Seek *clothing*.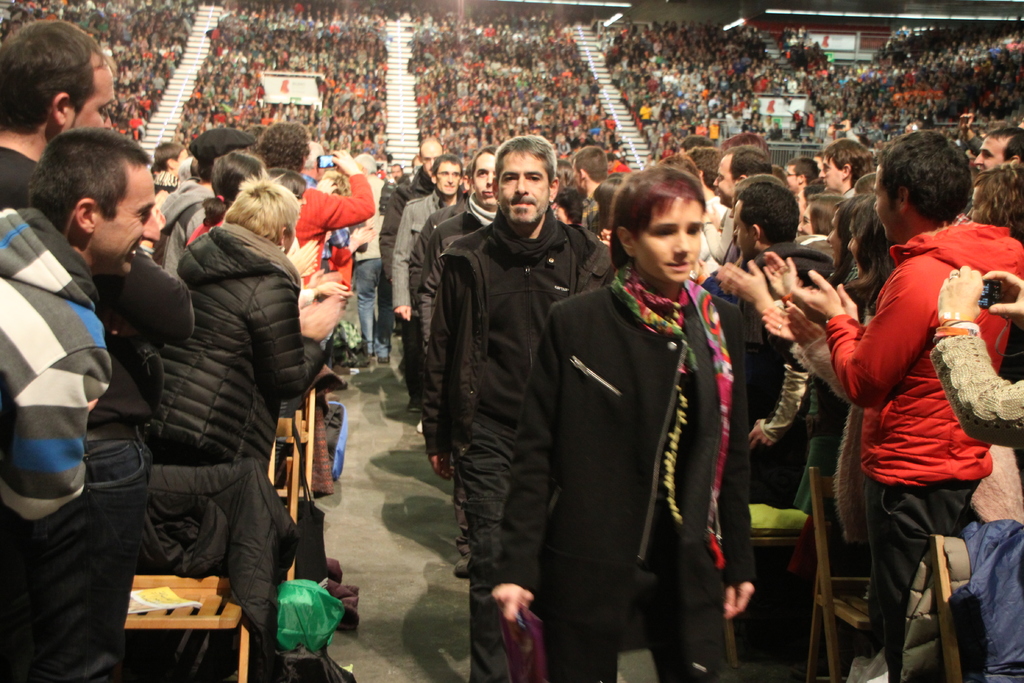
266:170:371:288.
